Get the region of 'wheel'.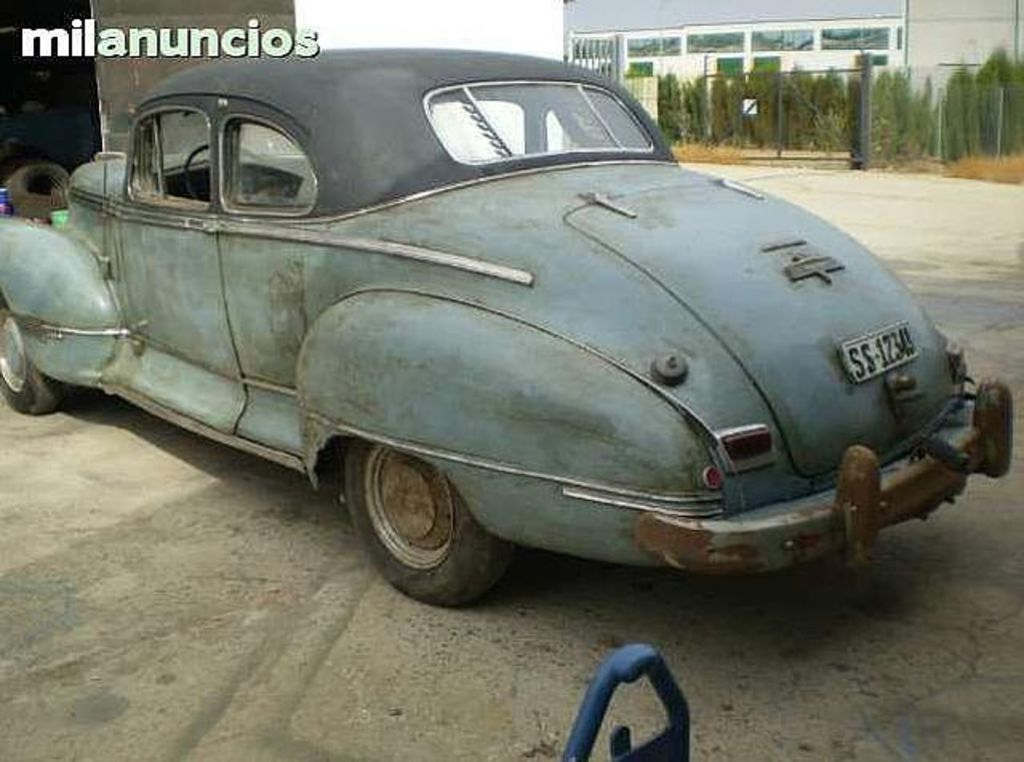
x1=349, y1=439, x2=494, y2=596.
